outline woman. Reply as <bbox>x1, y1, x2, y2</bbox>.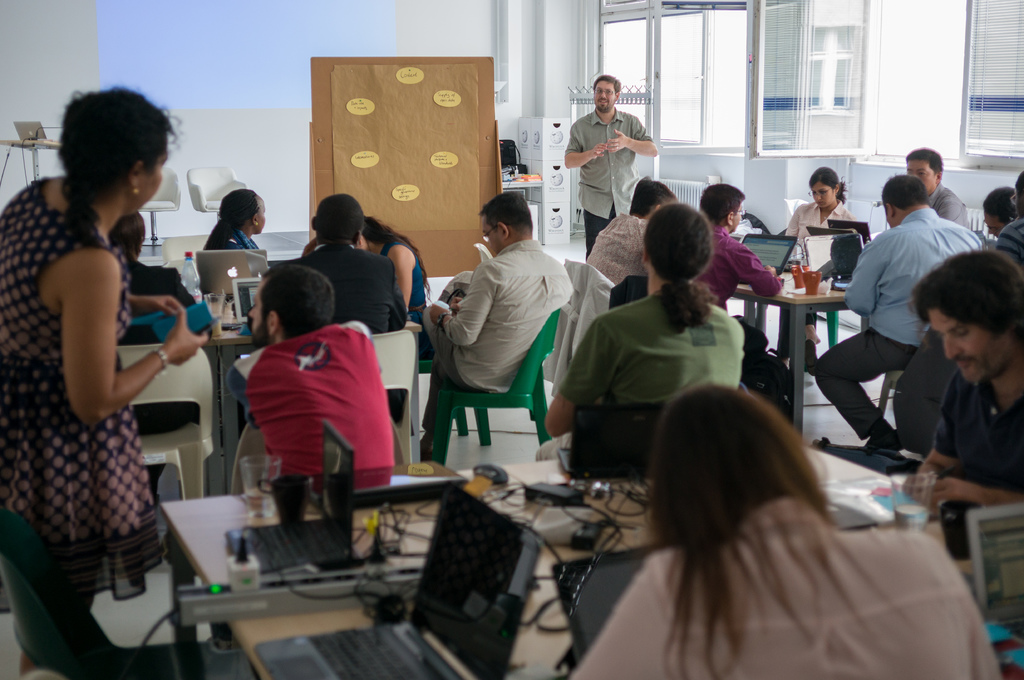
<bbox>195, 187, 269, 251</bbox>.
